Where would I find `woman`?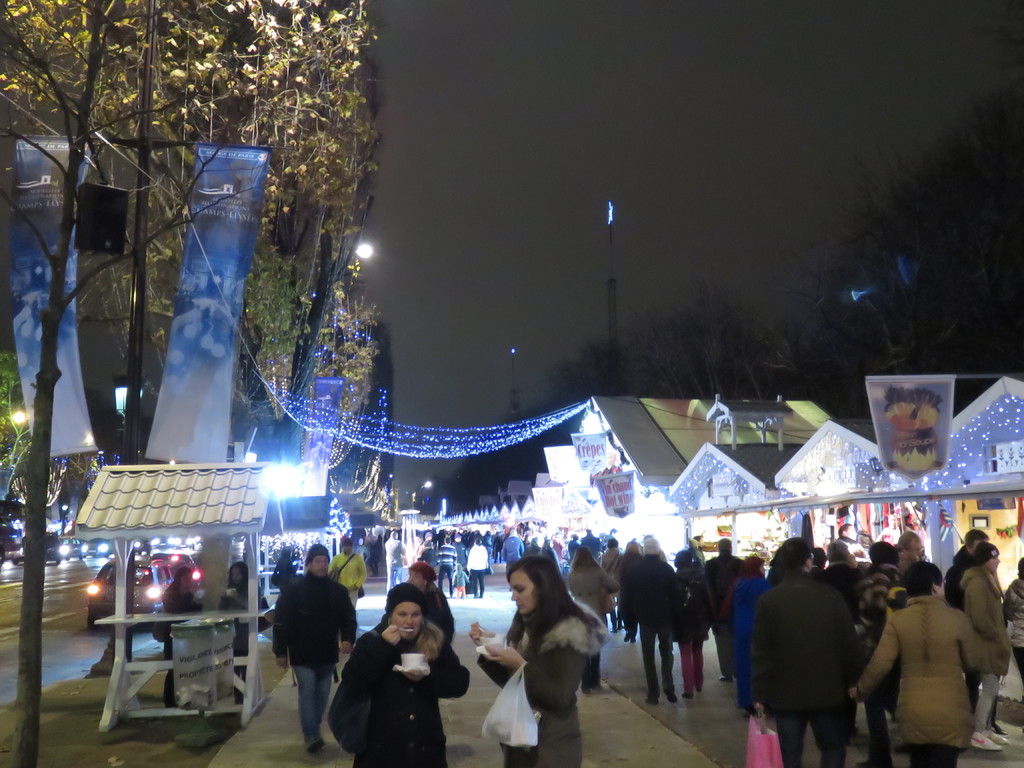
At {"x1": 467, "y1": 555, "x2": 611, "y2": 767}.
